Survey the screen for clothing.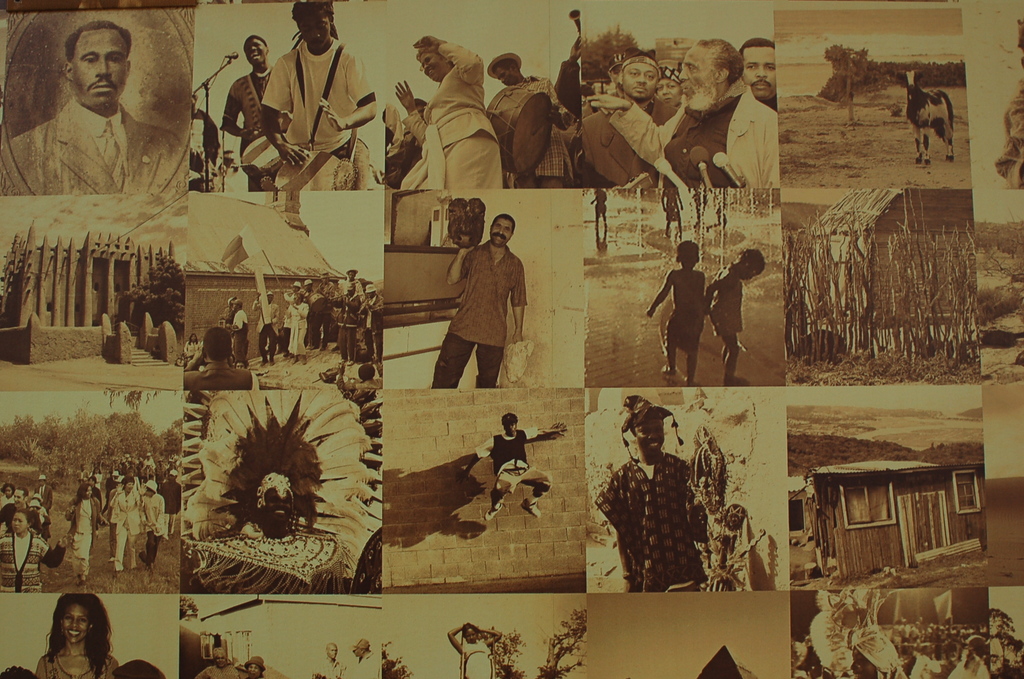
Survey found: [216,63,276,196].
